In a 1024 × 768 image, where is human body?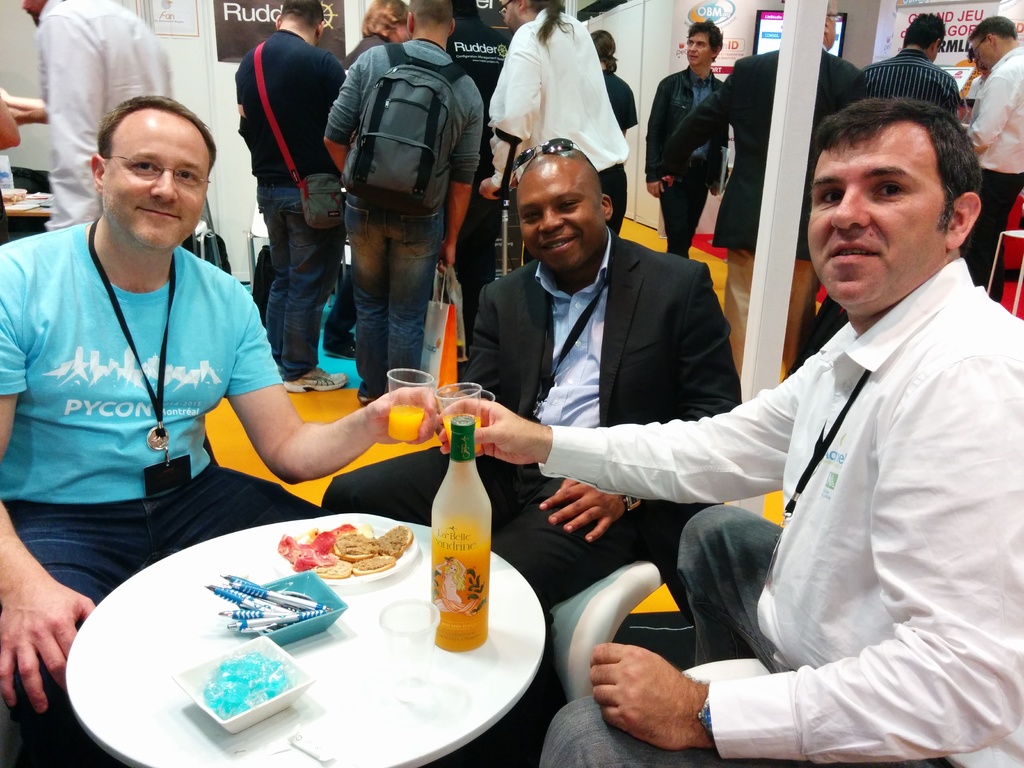
bbox=[972, 15, 1023, 303].
